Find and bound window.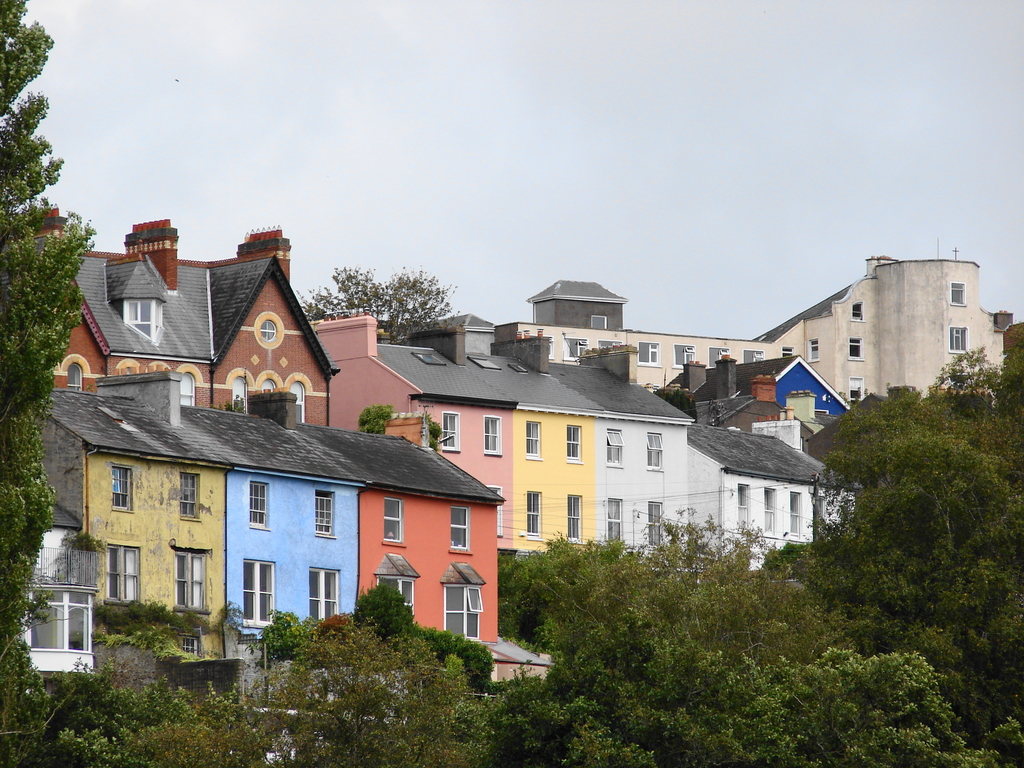
Bound: Rect(644, 434, 664, 474).
